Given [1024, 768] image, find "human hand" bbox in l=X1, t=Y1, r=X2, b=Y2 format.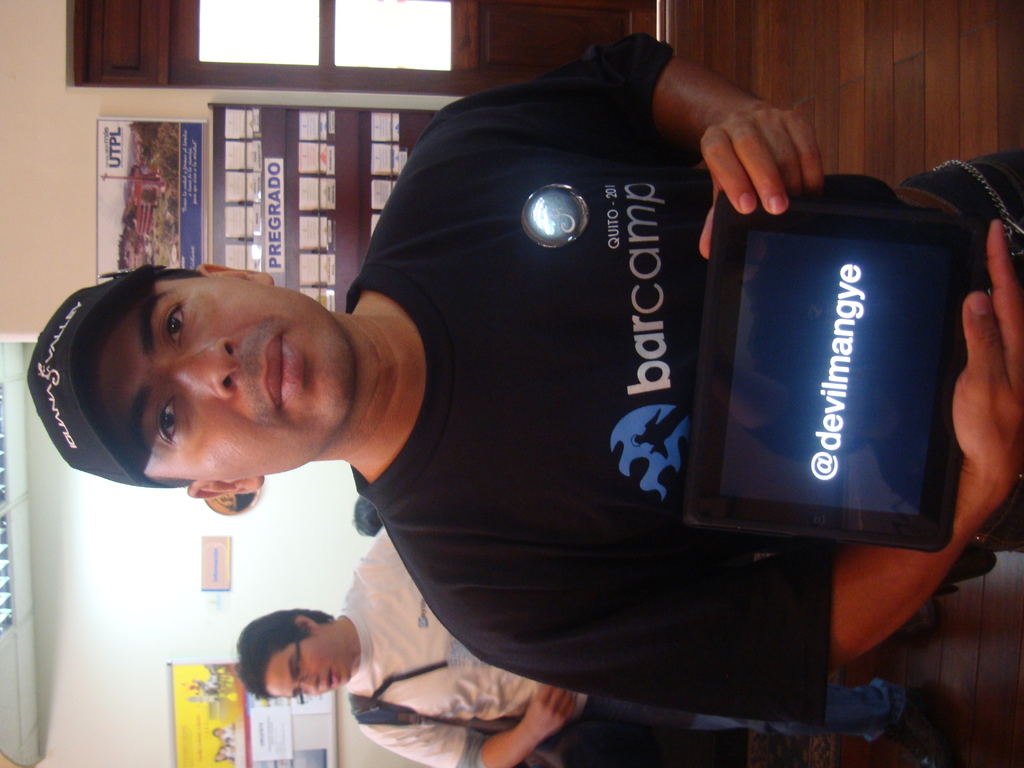
l=634, t=52, r=847, b=224.
